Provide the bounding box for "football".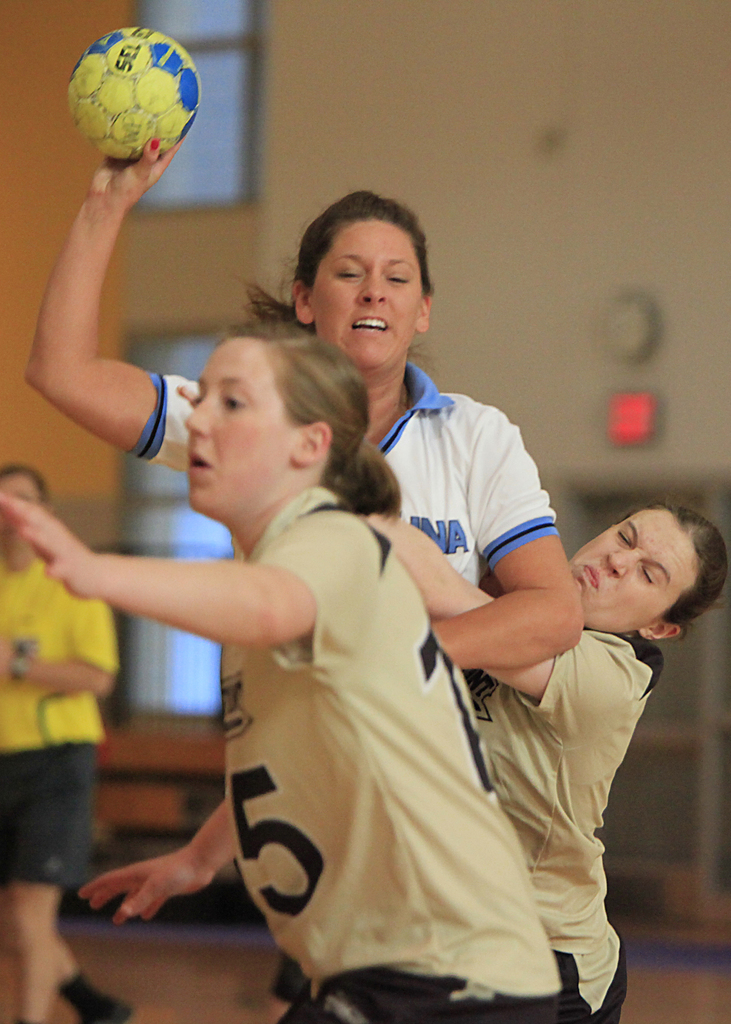
x1=65, y1=24, x2=205, y2=166.
